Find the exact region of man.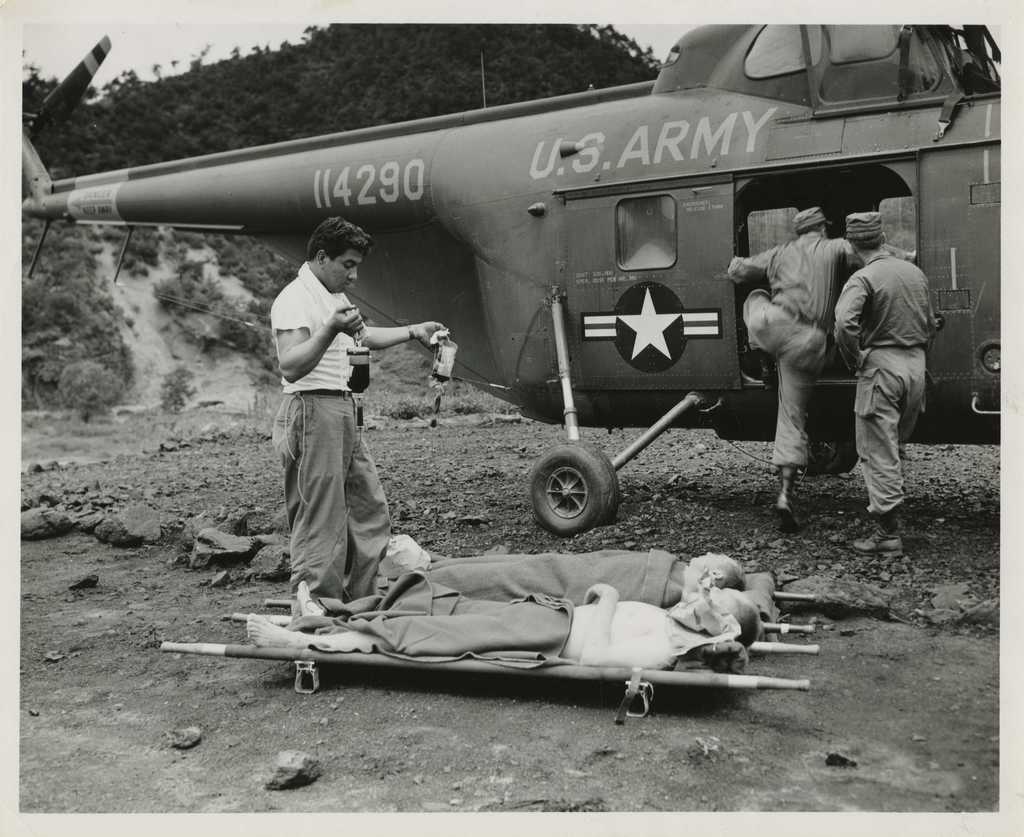
Exact region: [x1=244, y1=573, x2=776, y2=670].
